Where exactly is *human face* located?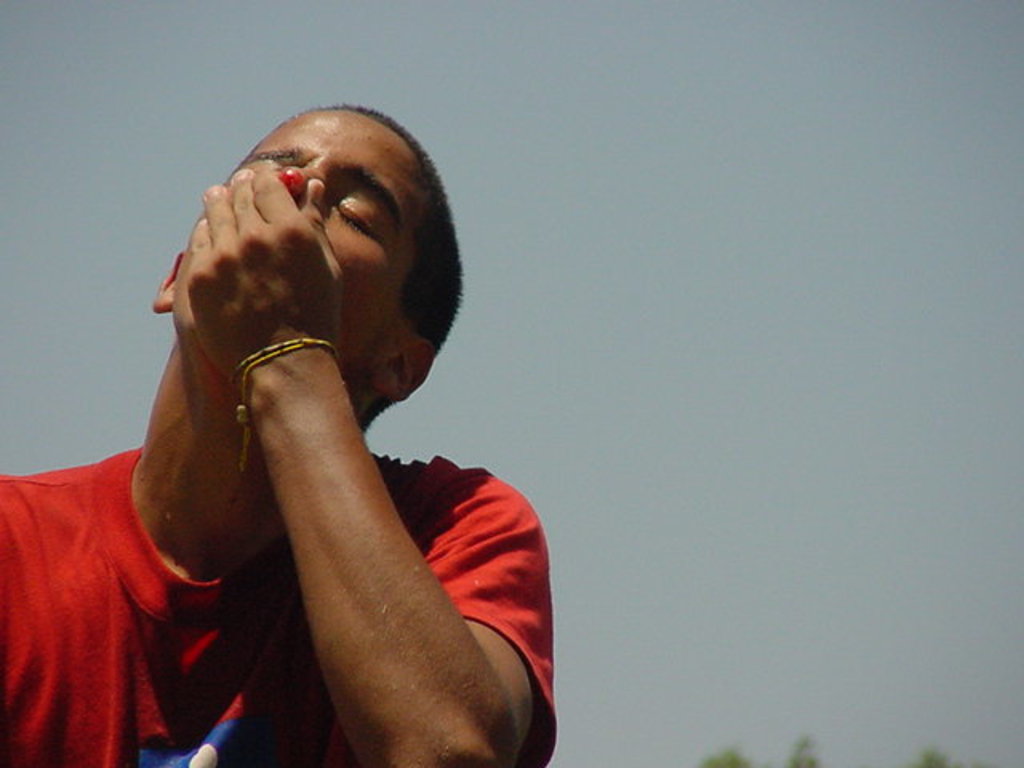
Its bounding box is <region>173, 107, 419, 363</region>.
